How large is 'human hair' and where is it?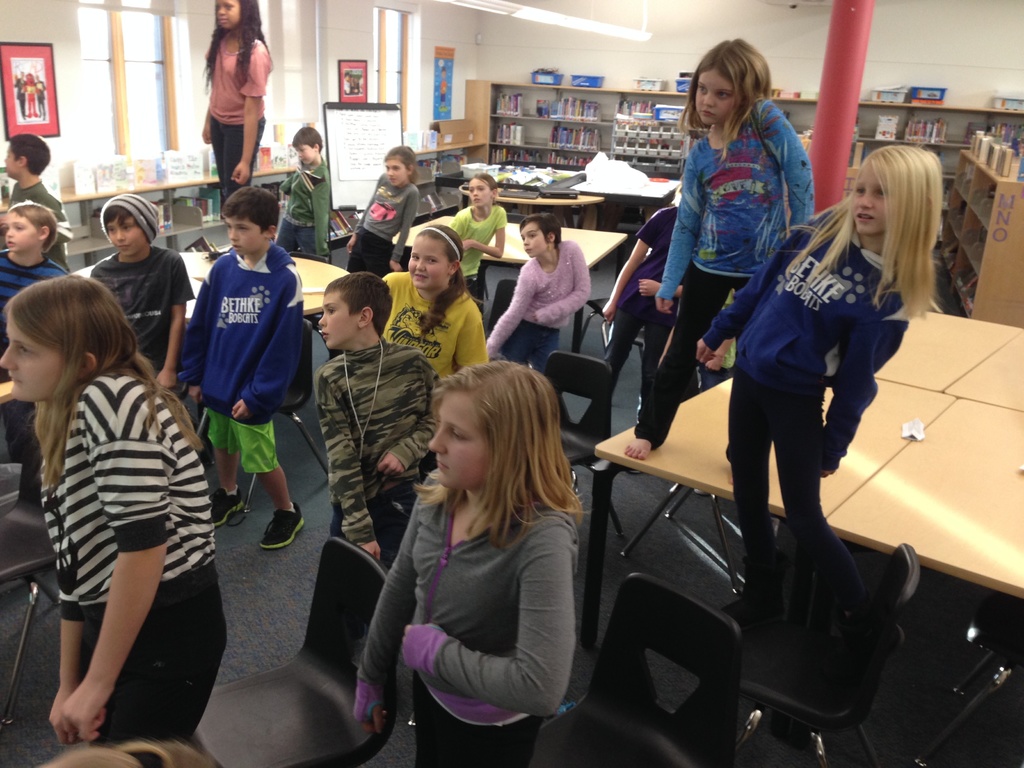
Bounding box: (103,204,145,234).
